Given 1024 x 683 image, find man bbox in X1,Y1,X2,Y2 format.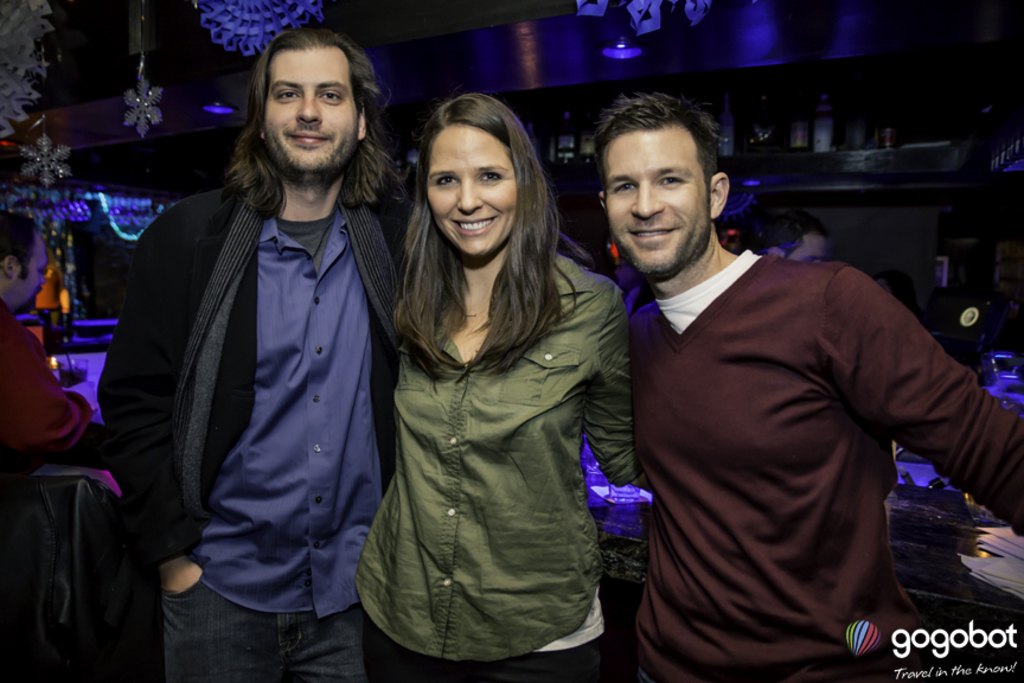
568,106,986,669.
